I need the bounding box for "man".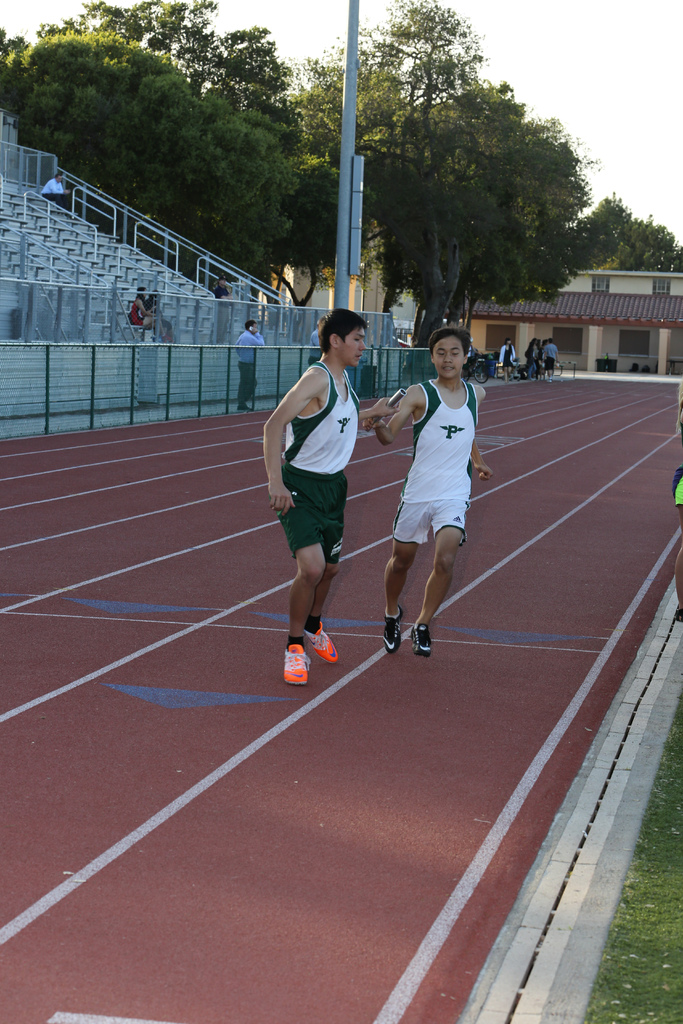
Here it is: [x1=539, y1=340, x2=560, y2=378].
